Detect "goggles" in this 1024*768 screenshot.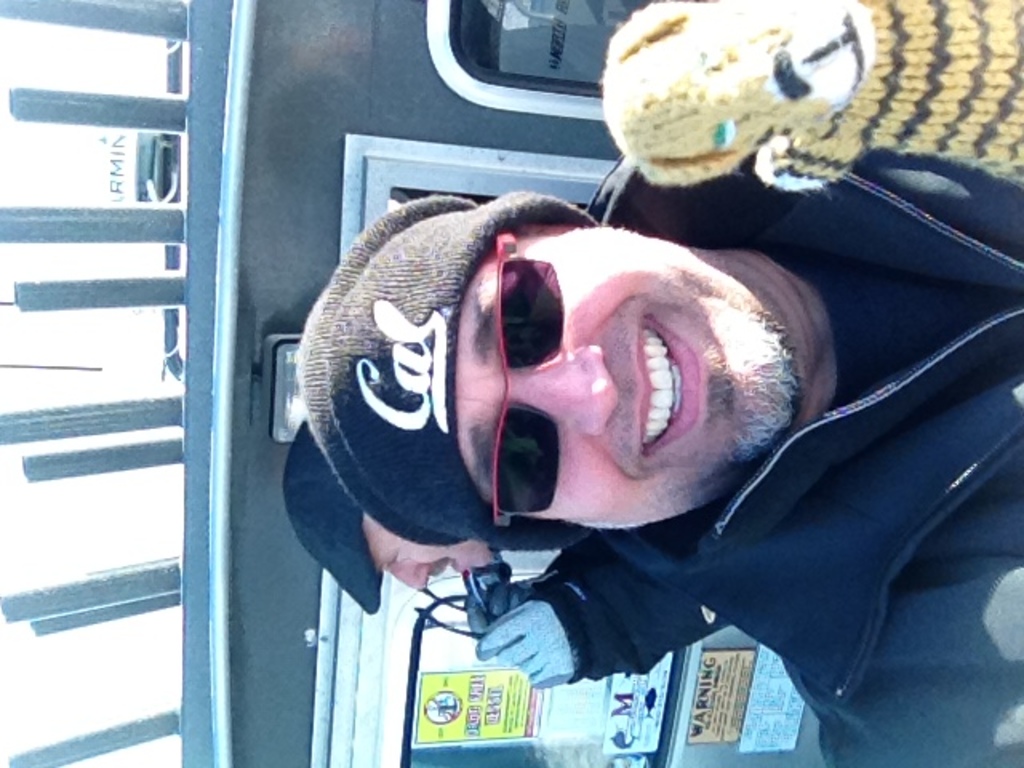
Detection: Rect(414, 581, 515, 645).
